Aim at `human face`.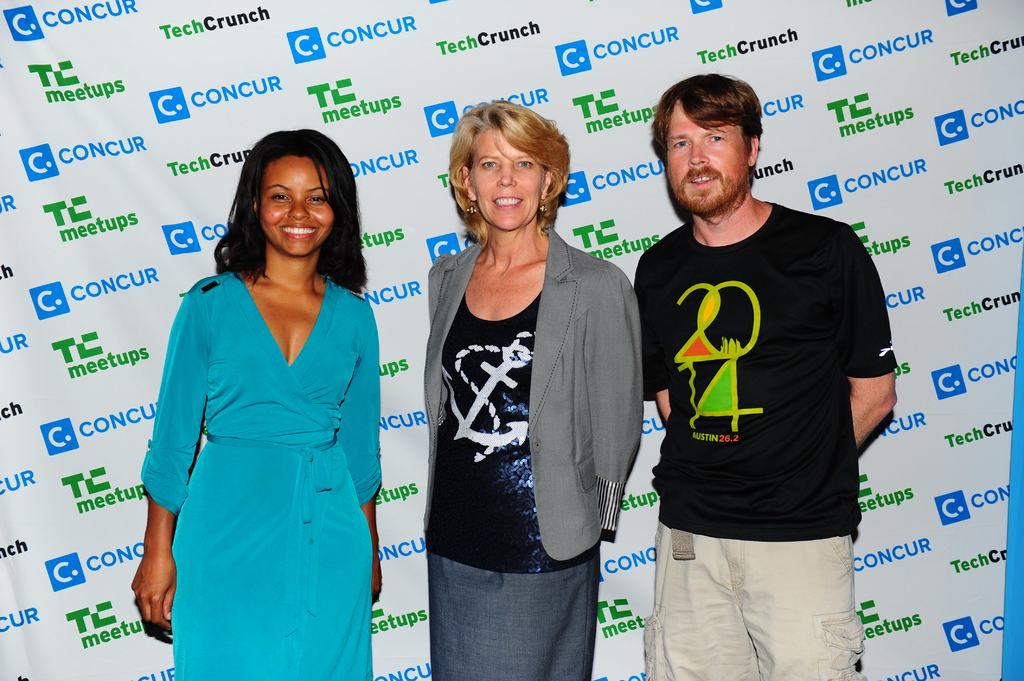
Aimed at crop(471, 132, 546, 230).
